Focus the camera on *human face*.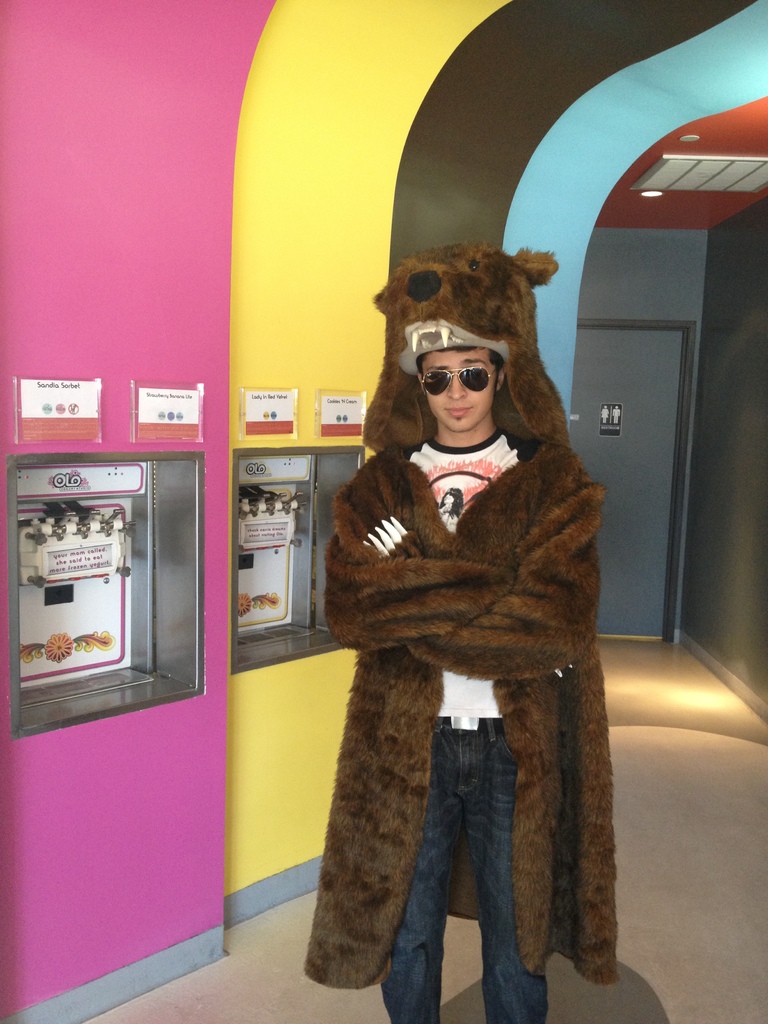
Focus region: {"left": 423, "top": 349, "right": 495, "bottom": 429}.
